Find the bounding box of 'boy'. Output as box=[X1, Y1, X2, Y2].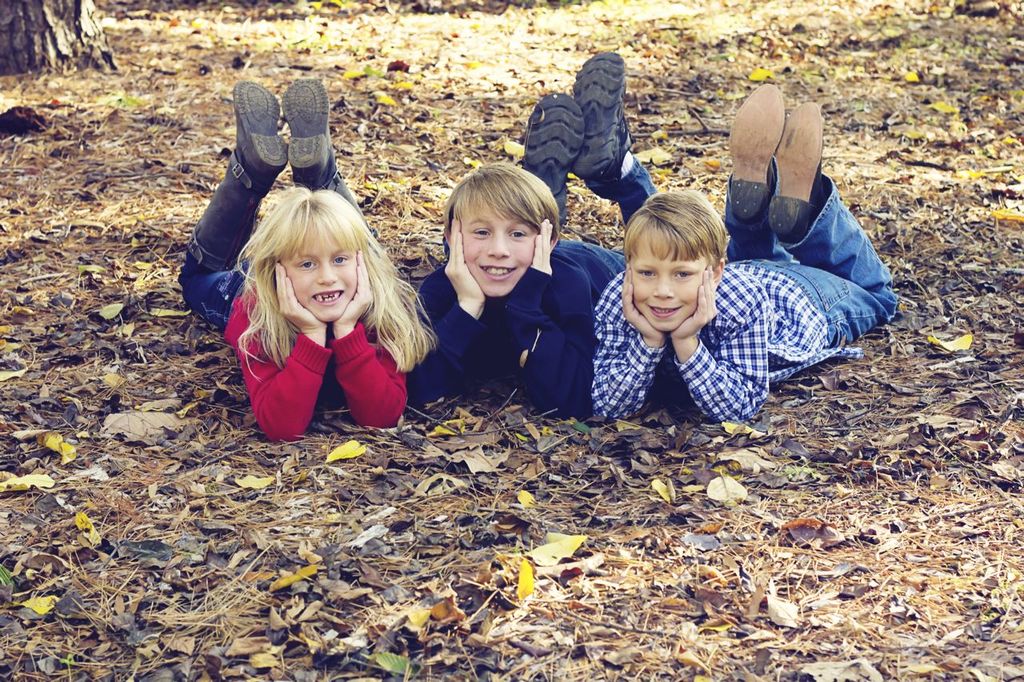
box=[362, 40, 675, 436].
